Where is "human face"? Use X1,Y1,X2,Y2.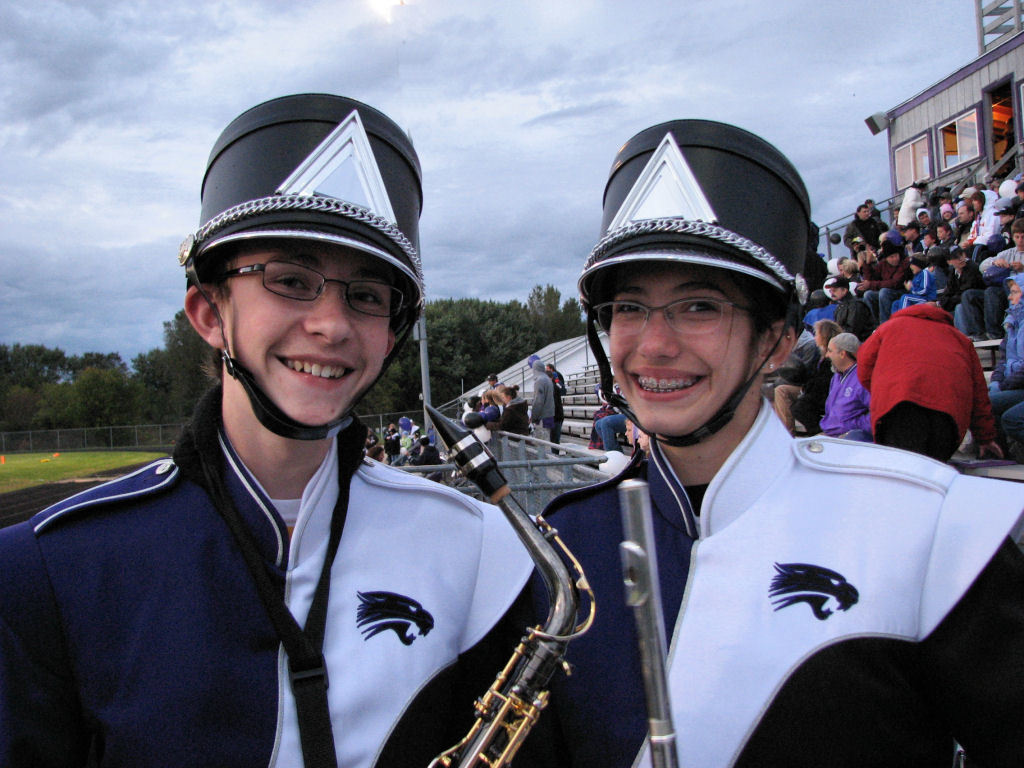
612,278,743,430.
